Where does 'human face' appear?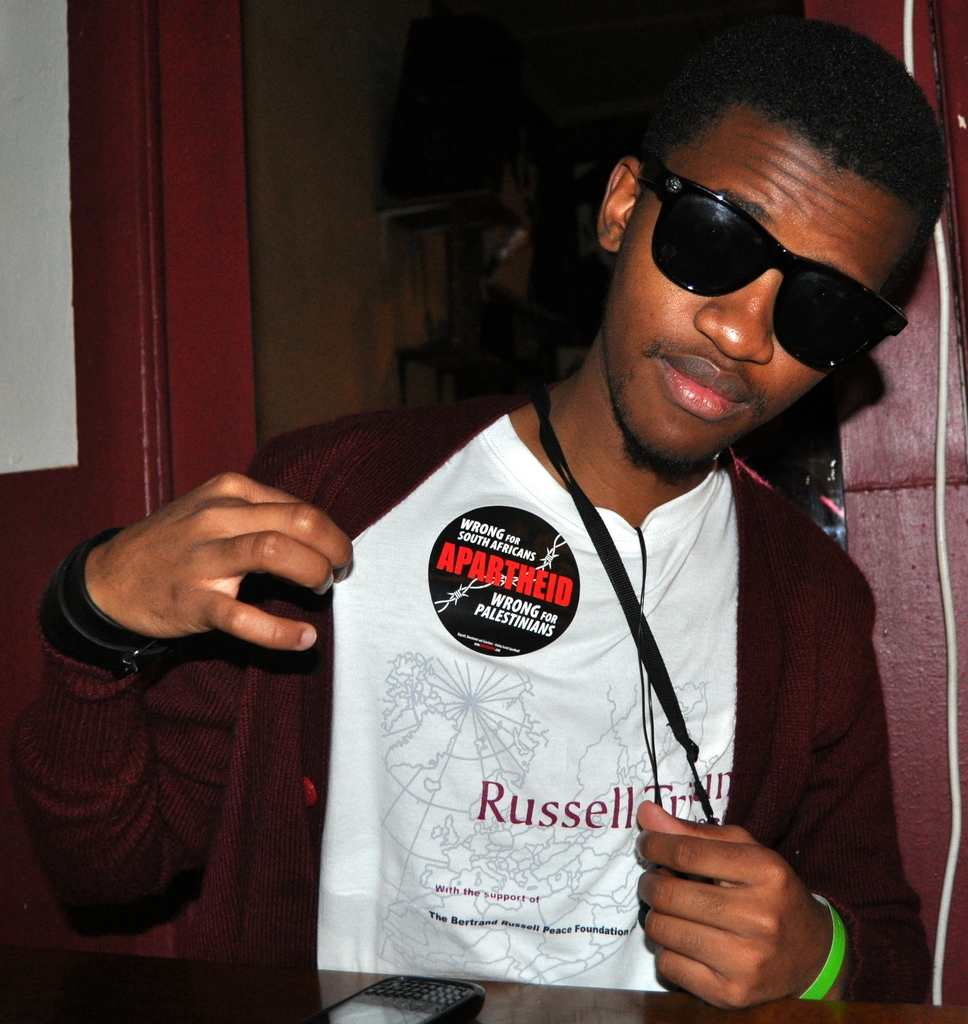
Appears at (601, 102, 923, 467).
